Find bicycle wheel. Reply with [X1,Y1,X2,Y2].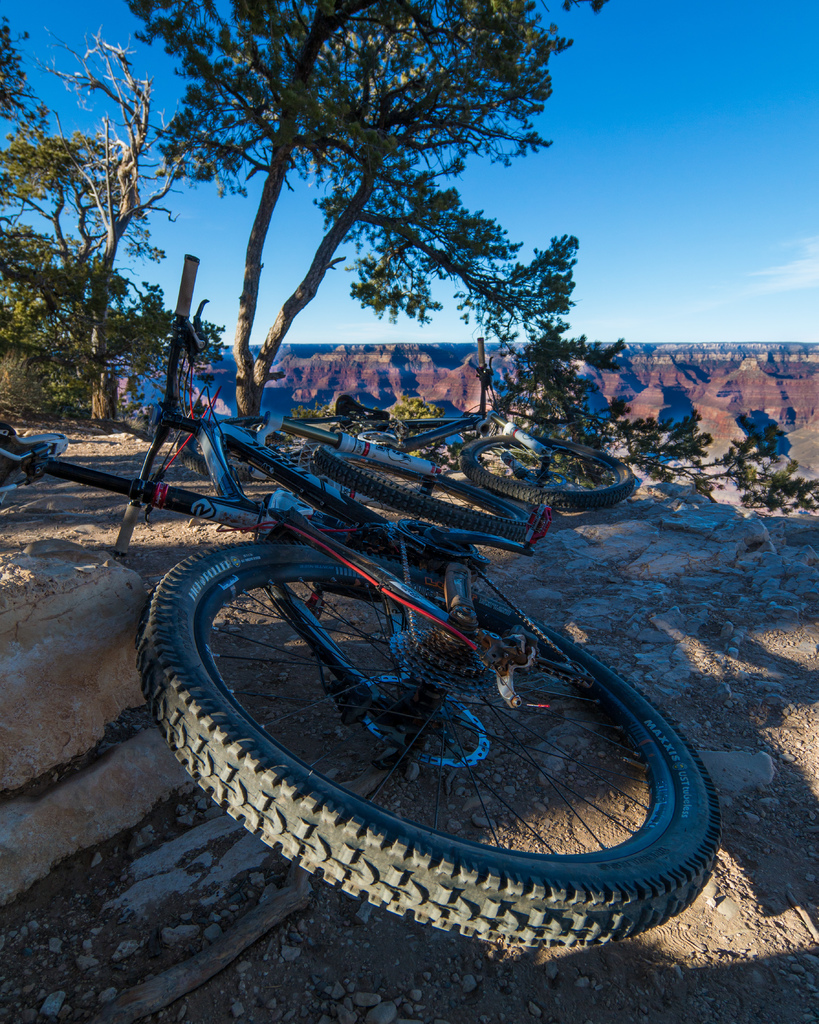
[136,517,708,925].
